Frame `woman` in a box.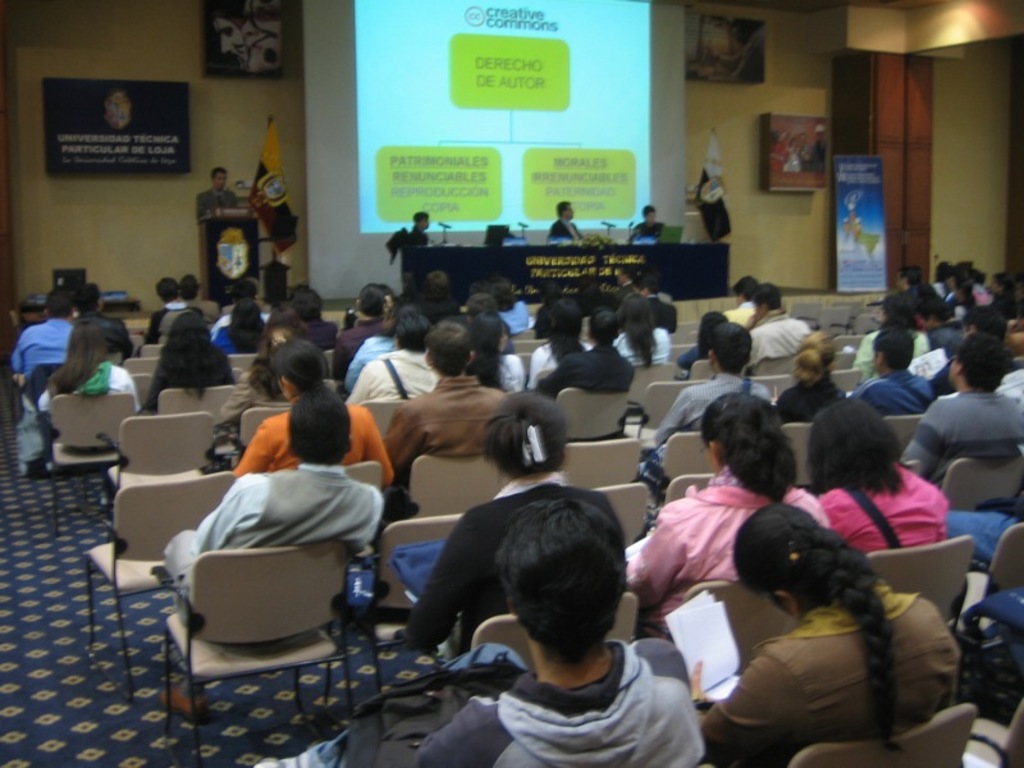
x1=531 y1=276 x2=567 y2=339.
